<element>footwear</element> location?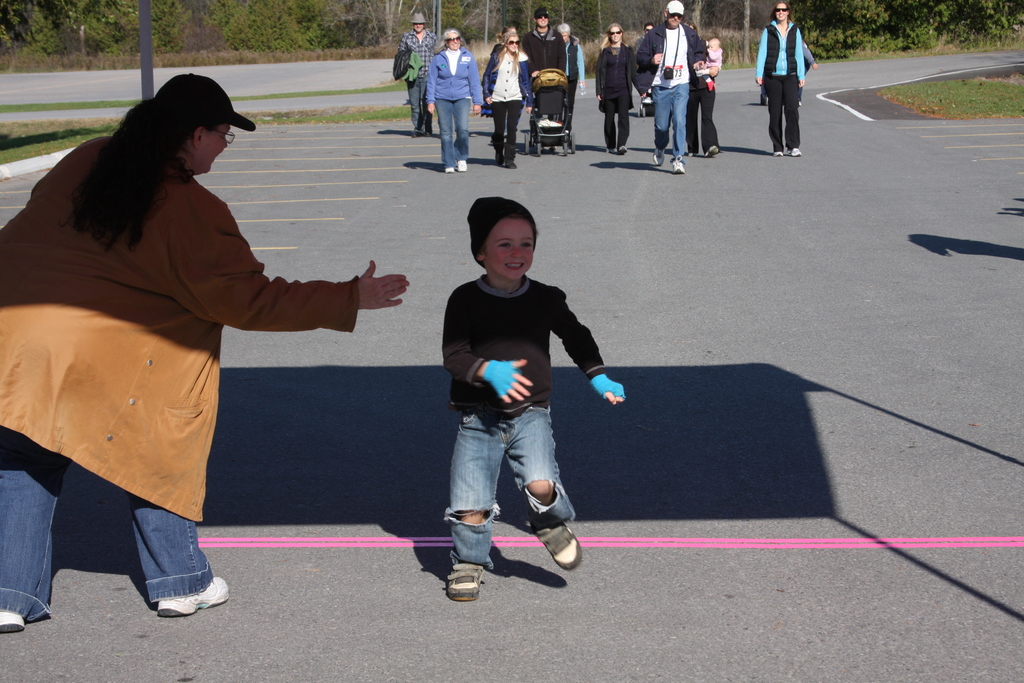
<region>0, 609, 28, 633</region>
